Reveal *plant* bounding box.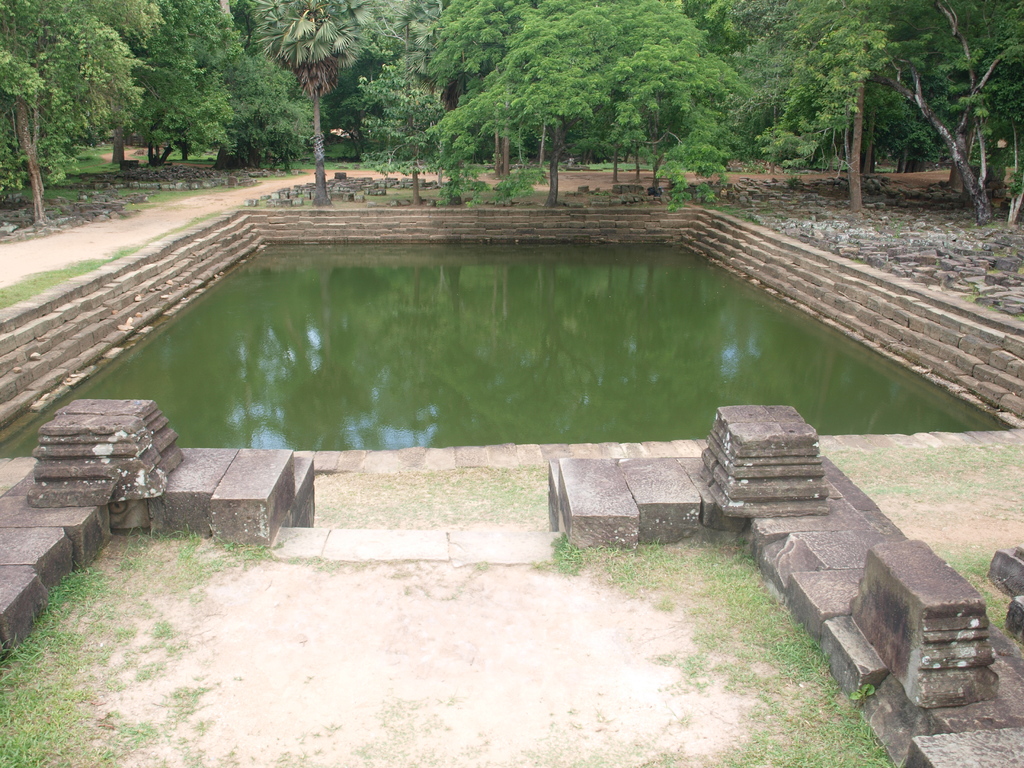
Revealed: [393, 563, 410, 581].
